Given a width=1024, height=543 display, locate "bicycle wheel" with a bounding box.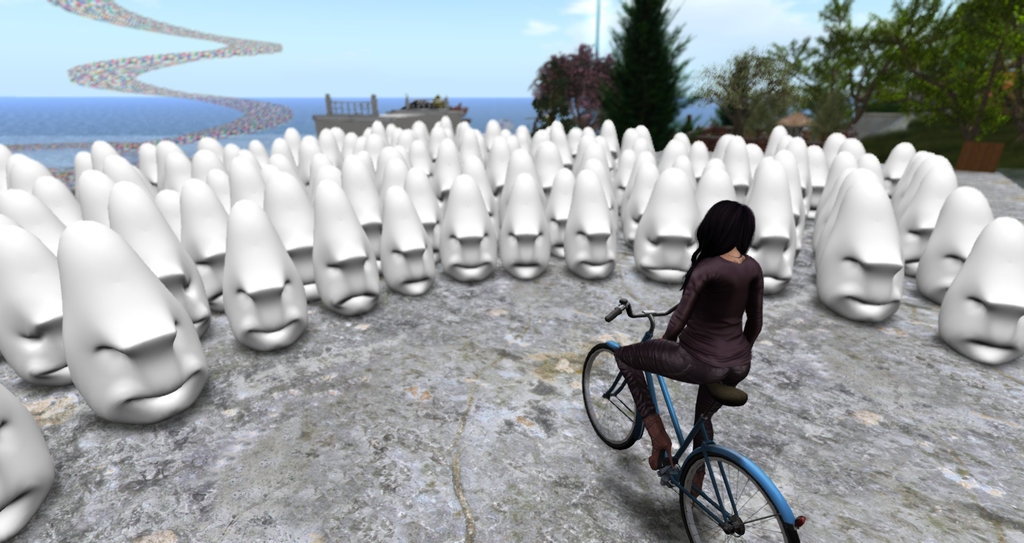
Located: [675, 444, 806, 542].
